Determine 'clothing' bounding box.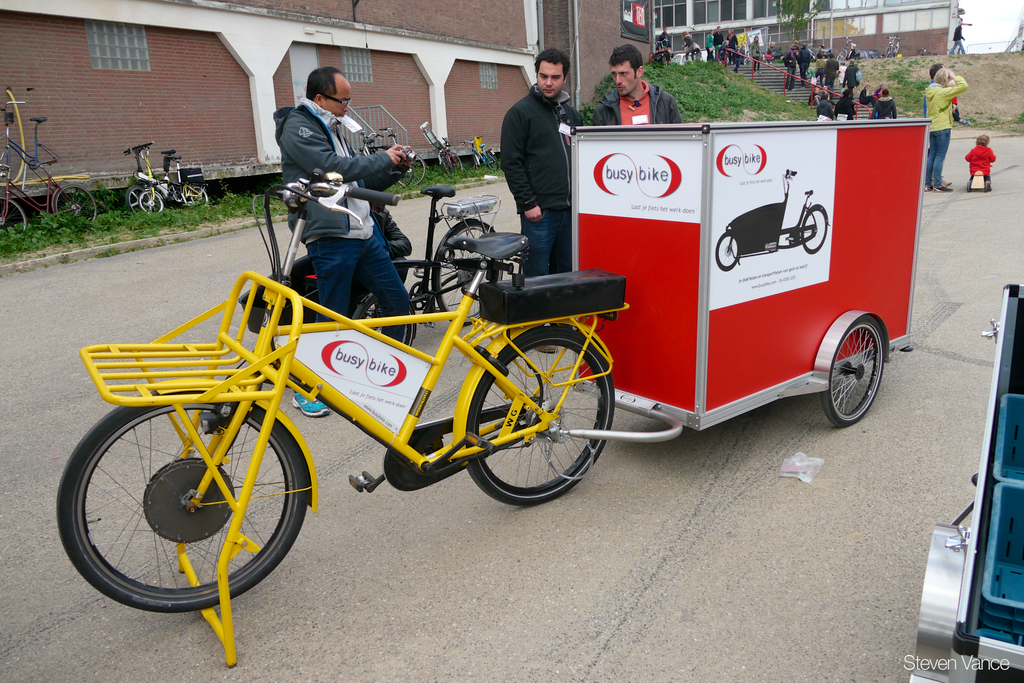
Determined: BBox(968, 143, 998, 189).
